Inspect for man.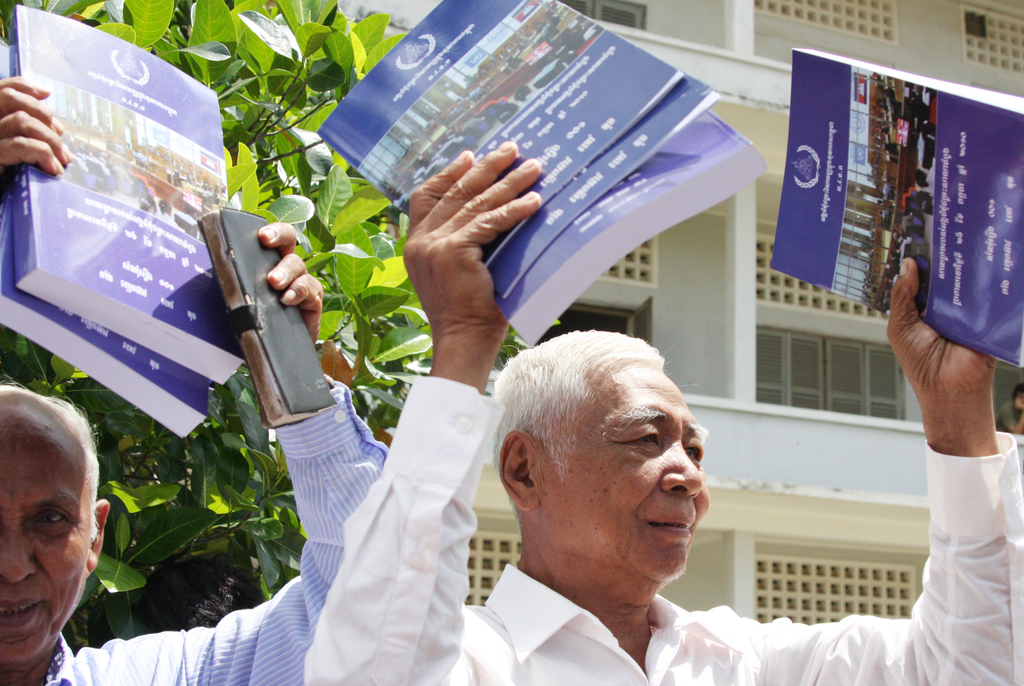
Inspection: 301, 136, 1023, 685.
